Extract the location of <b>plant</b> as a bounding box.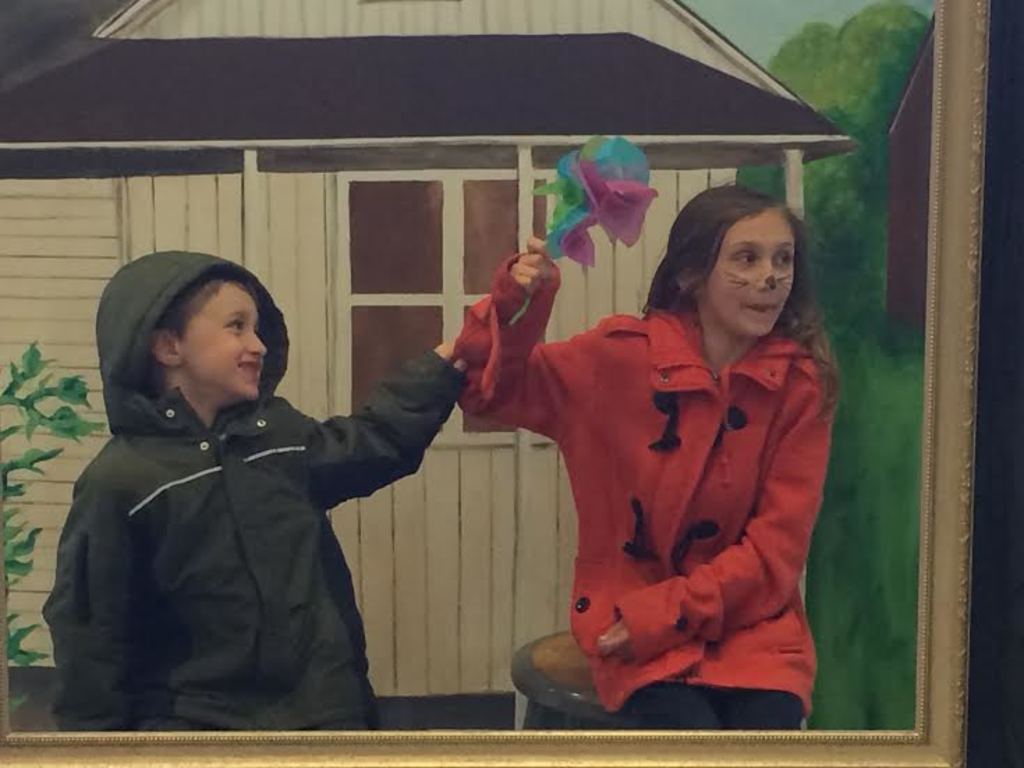
rect(1, 328, 117, 729).
